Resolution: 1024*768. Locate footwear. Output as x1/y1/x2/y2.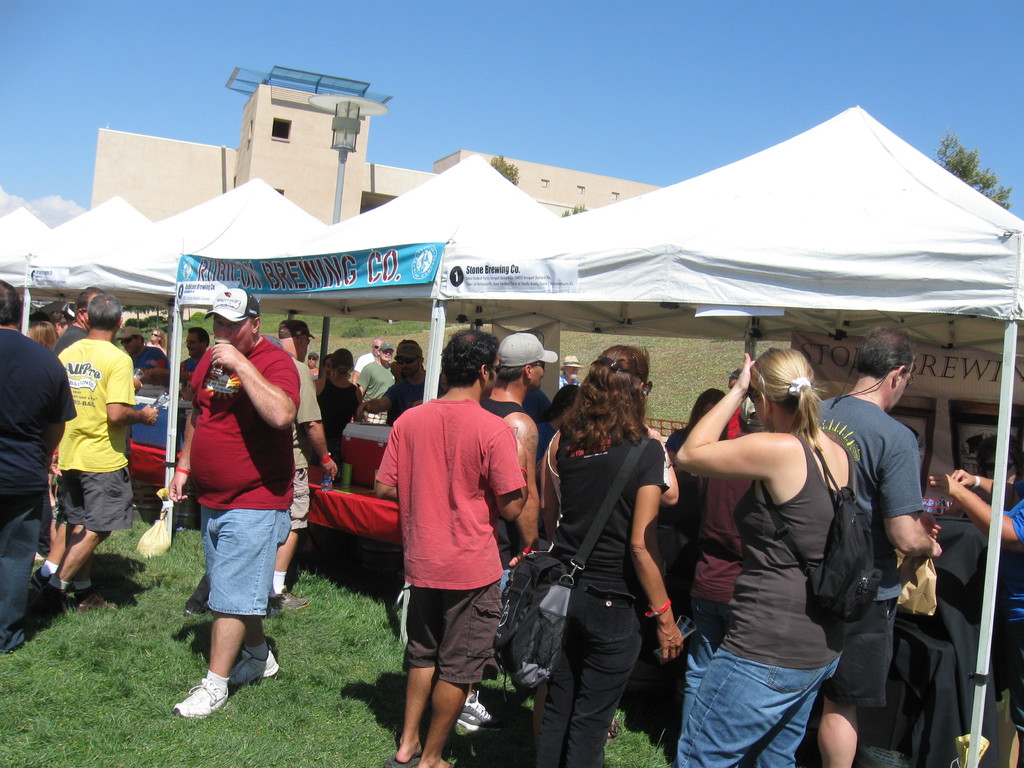
171/664/238/730.
